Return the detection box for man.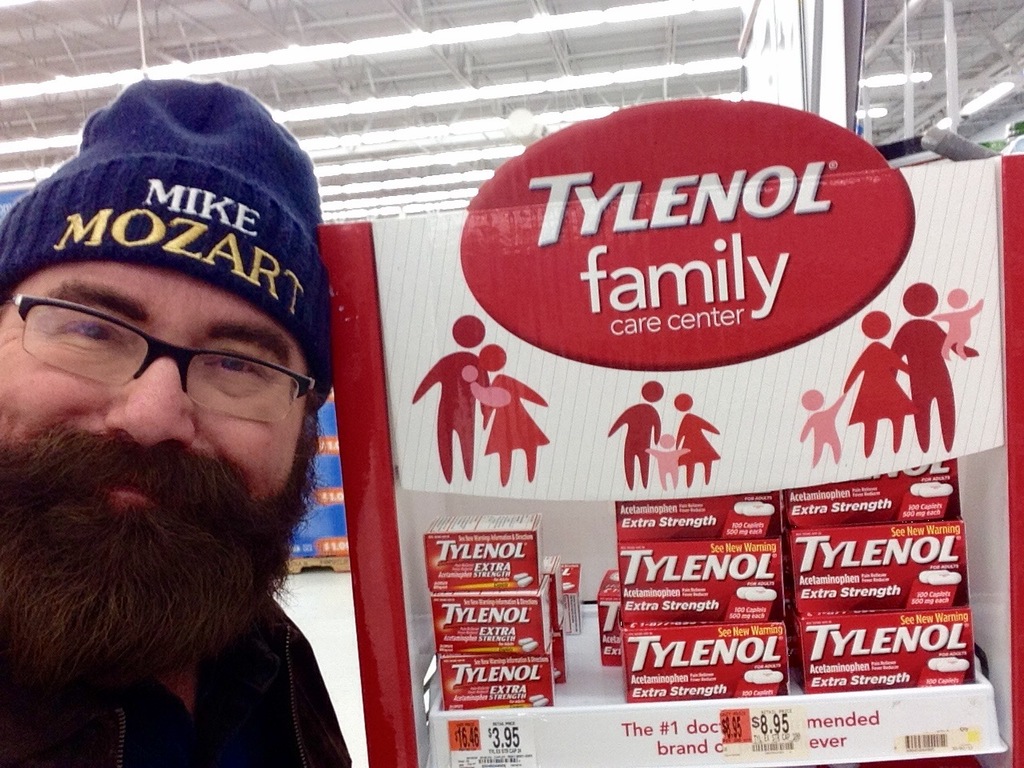
<region>0, 83, 439, 767</region>.
